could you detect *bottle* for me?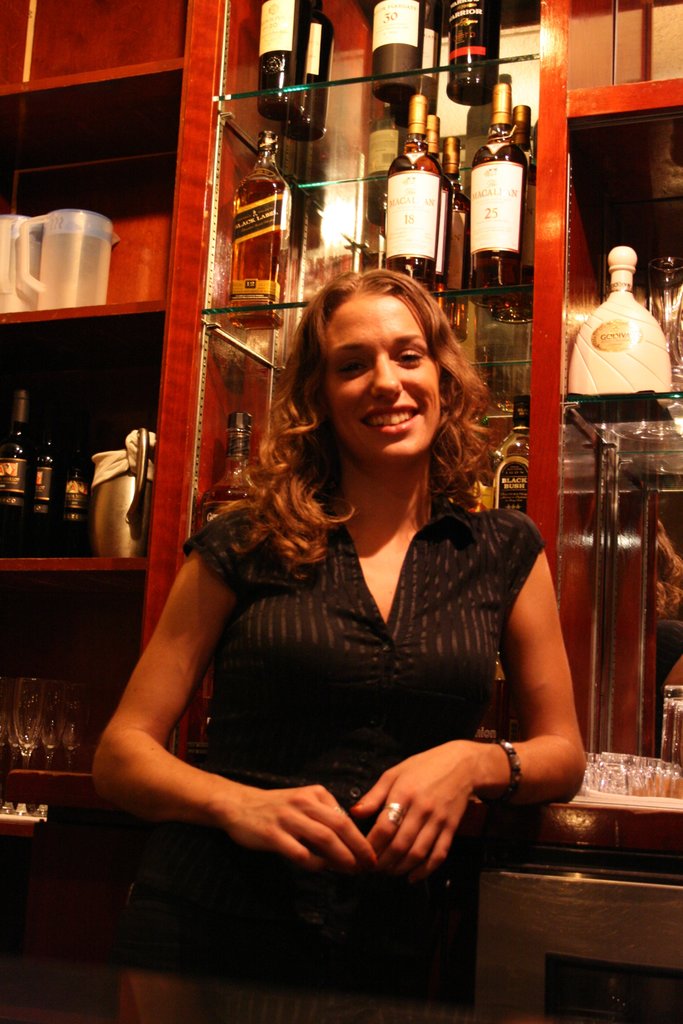
Detection result: {"x1": 245, "y1": 0, "x2": 305, "y2": 98}.
